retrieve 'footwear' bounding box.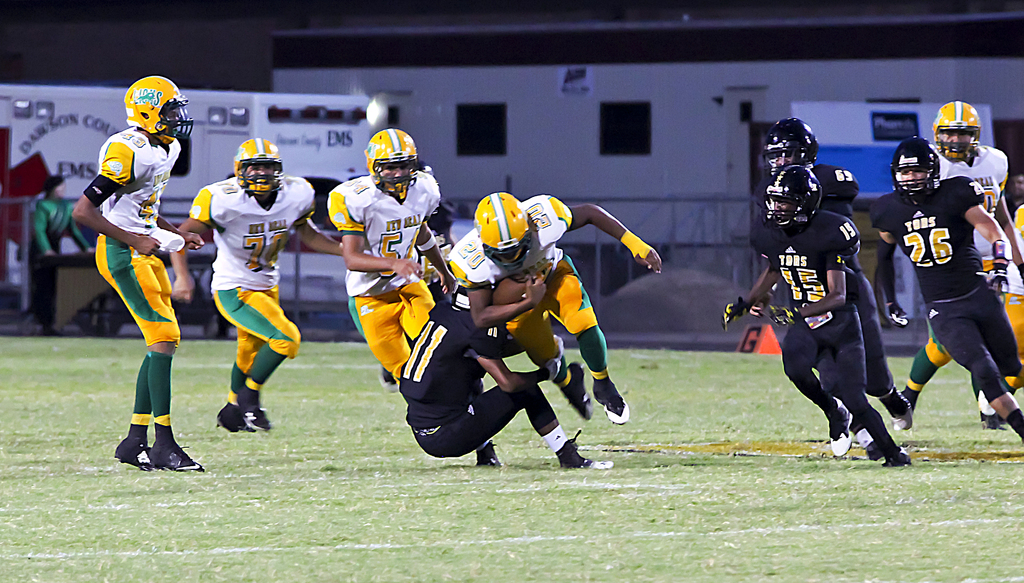
Bounding box: [882,455,913,468].
